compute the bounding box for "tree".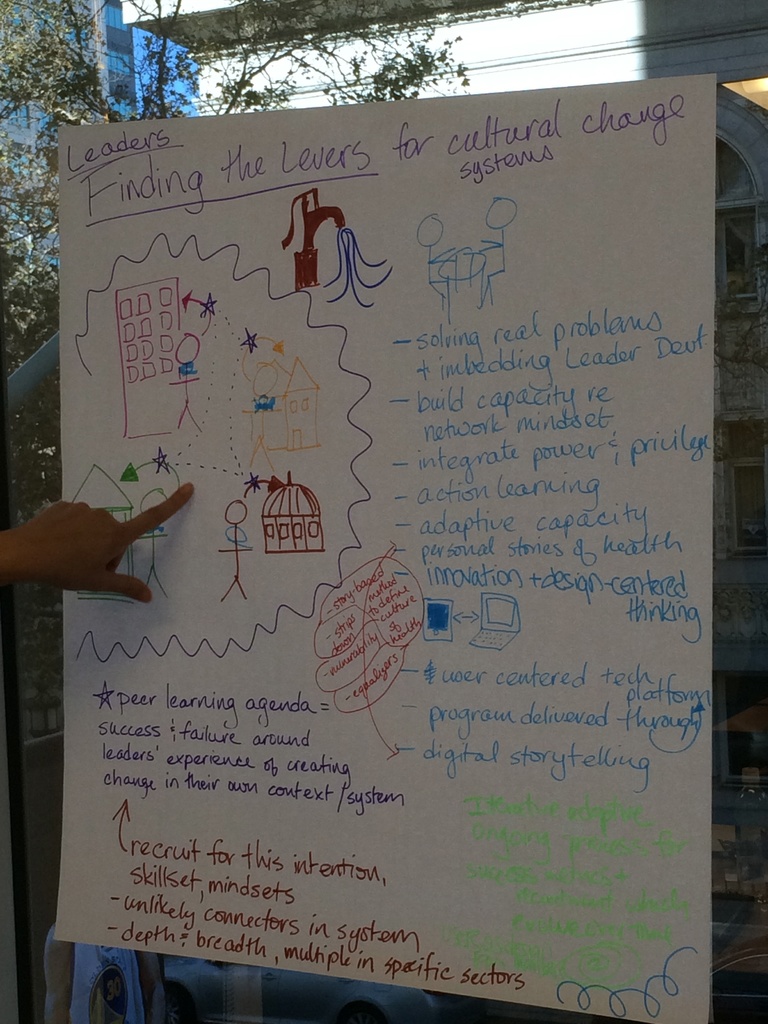
0, 12, 451, 402.
